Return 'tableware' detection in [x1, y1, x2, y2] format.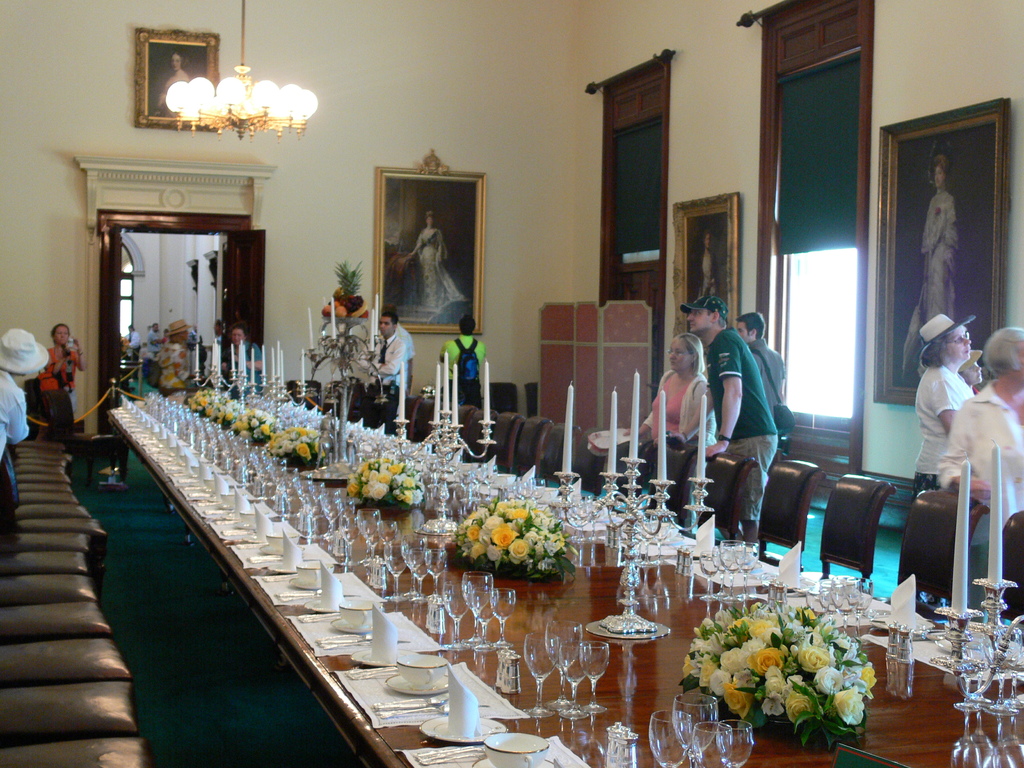
[212, 516, 238, 525].
